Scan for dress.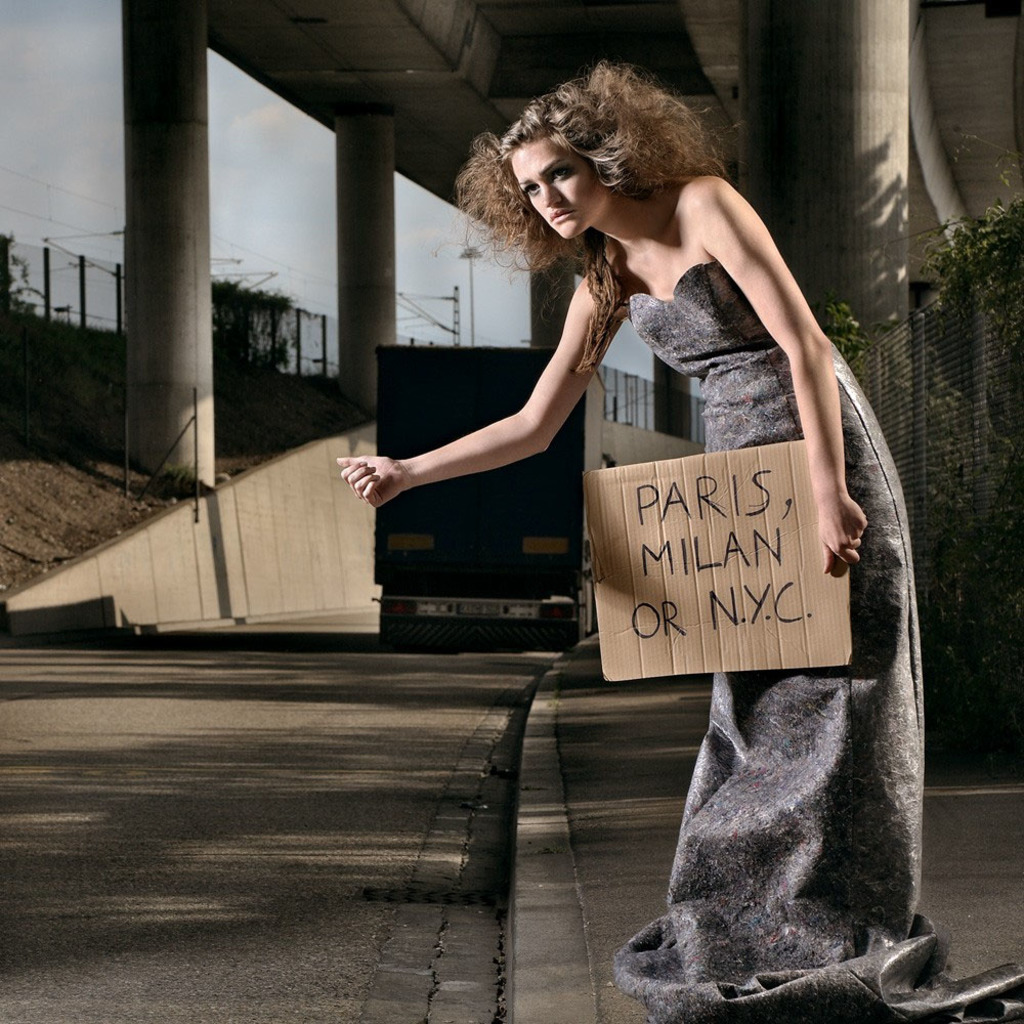
Scan result: rect(614, 264, 1023, 1023).
